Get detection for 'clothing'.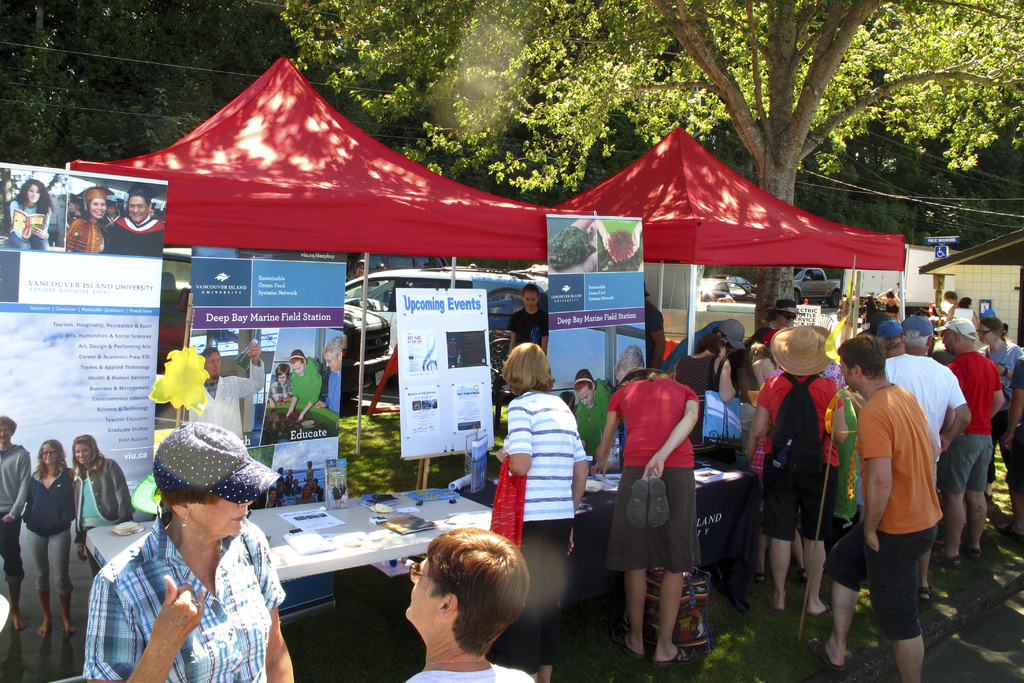
Detection: rect(504, 394, 572, 509).
